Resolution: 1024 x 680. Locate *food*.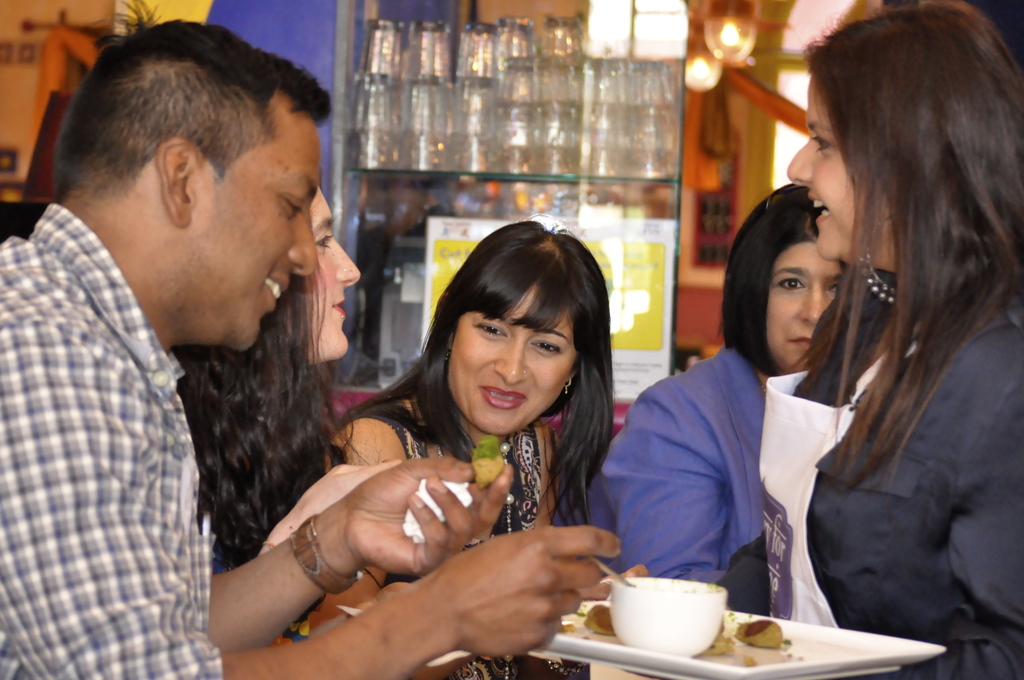
[left=561, top=603, right=616, bottom=639].
